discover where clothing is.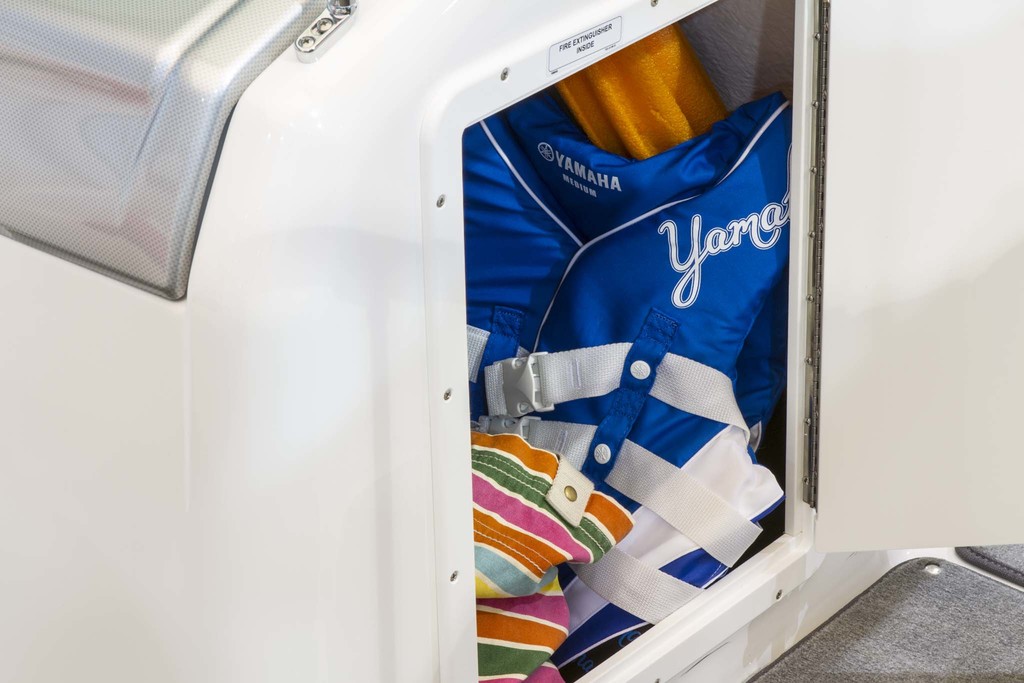
Discovered at locate(465, 102, 787, 672).
